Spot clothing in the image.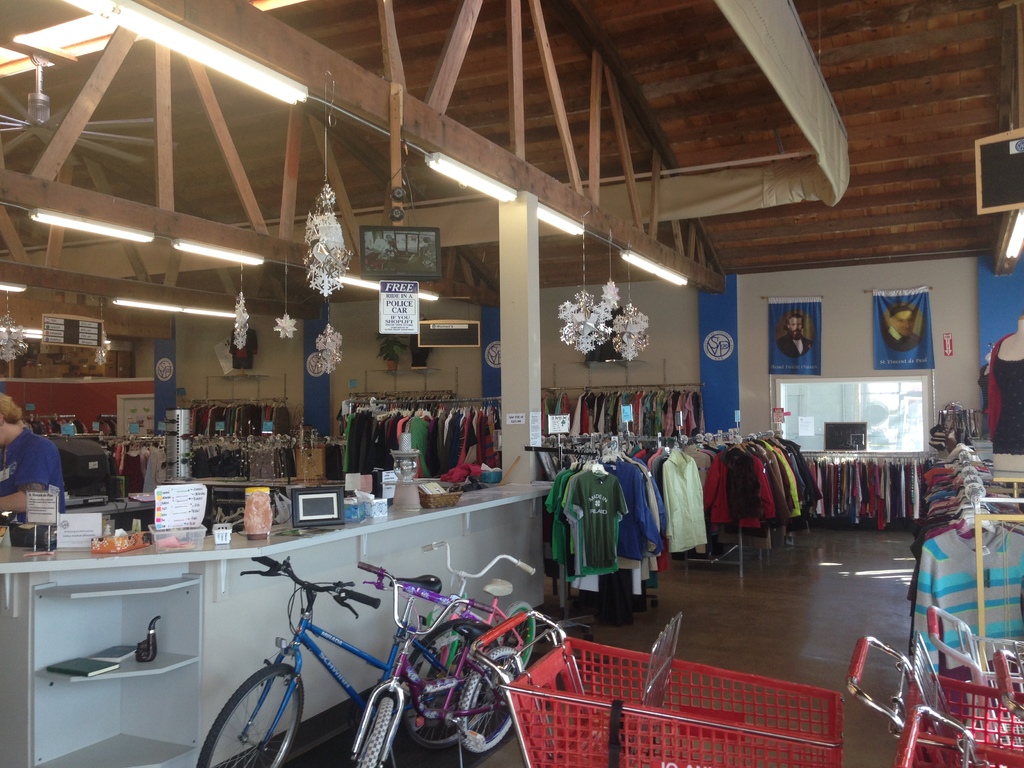
clothing found at <bbox>342, 384, 1023, 680</bbox>.
